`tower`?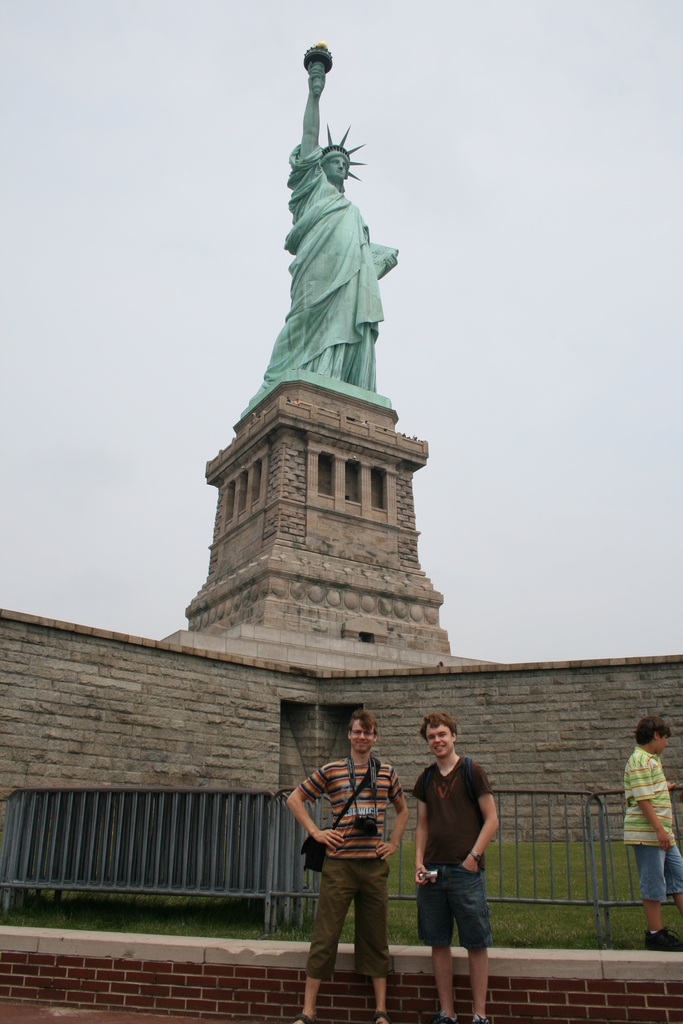
167/29/458/668
